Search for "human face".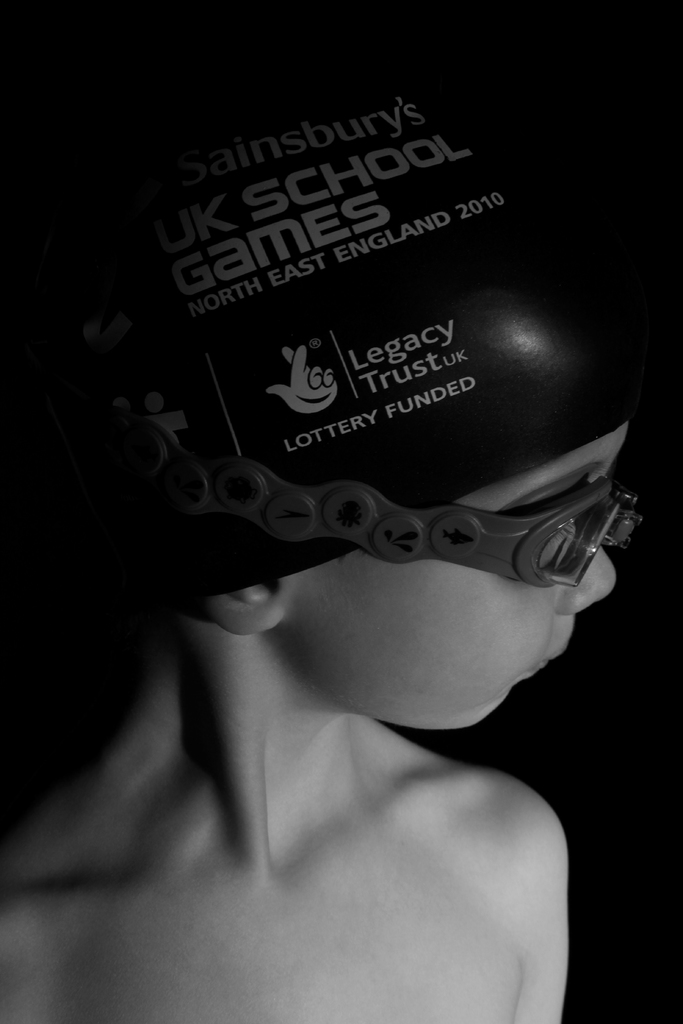
Found at <box>288,429,619,743</box>.
